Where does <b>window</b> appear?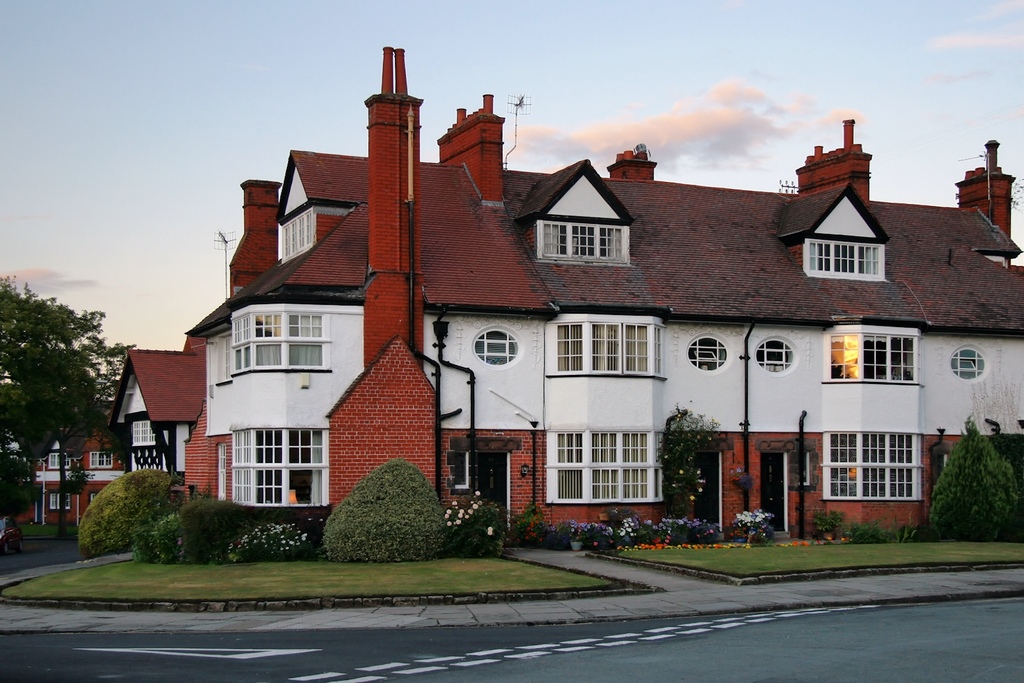
Appears at [x1=820, y1=431, x2=926, y2=501].
